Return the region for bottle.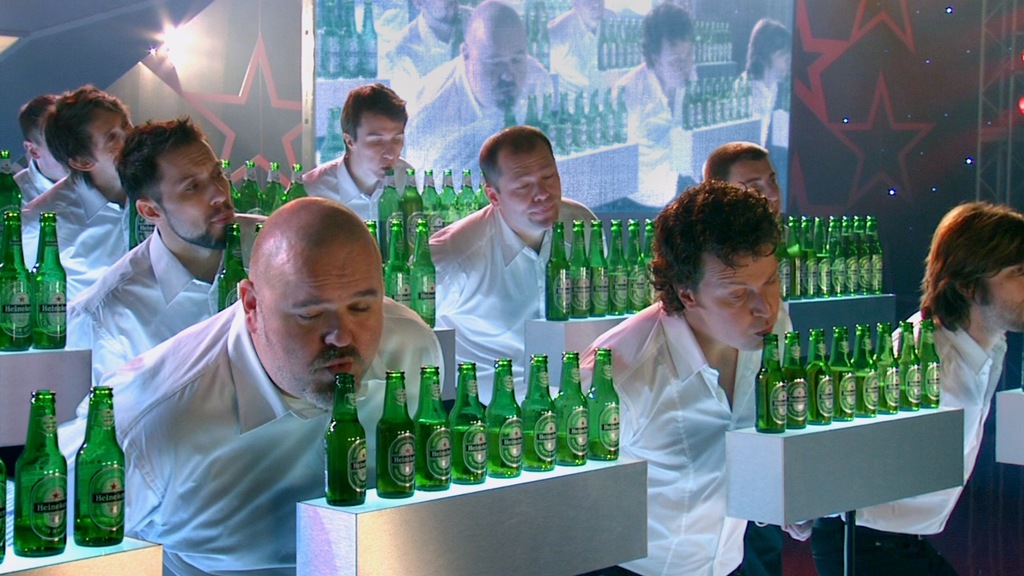
region(401, 226, 435, 322).
